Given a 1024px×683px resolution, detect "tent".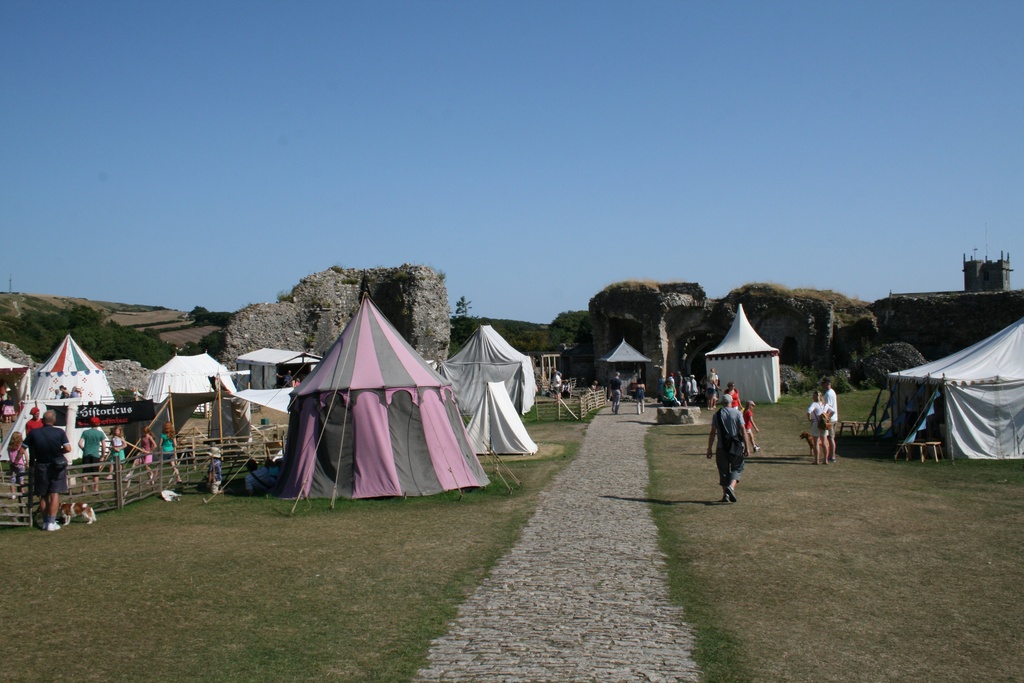
select_region(844, 312, 1023, 462).
